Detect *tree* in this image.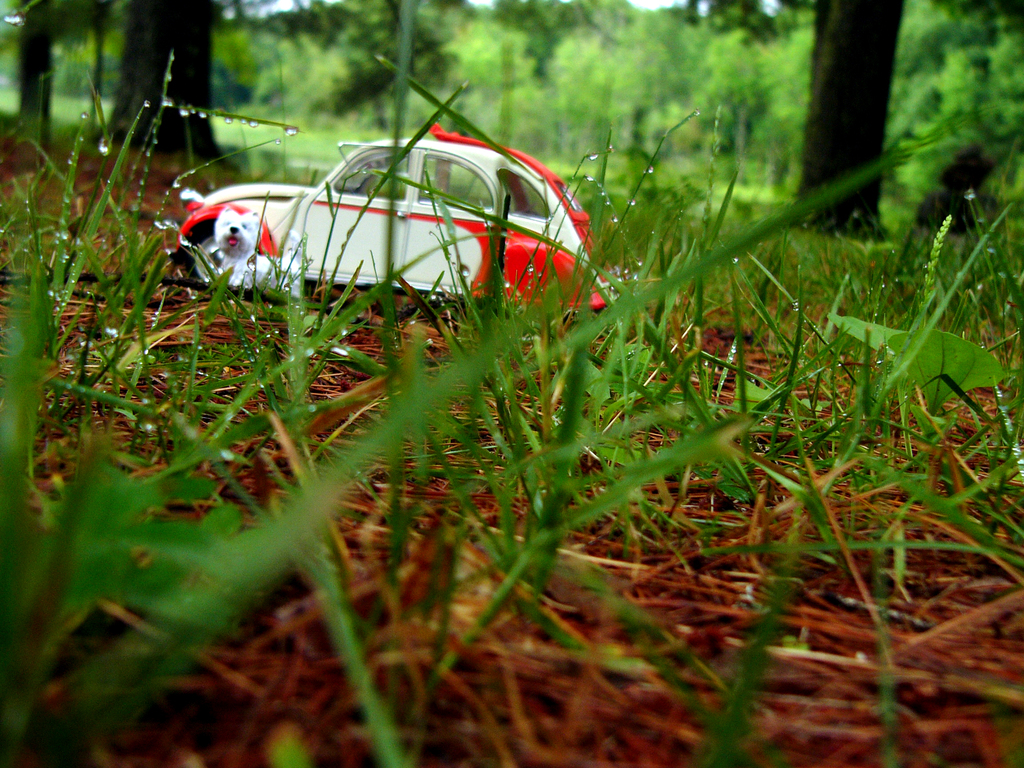
Detection: box(95, 0, 239, 177).
